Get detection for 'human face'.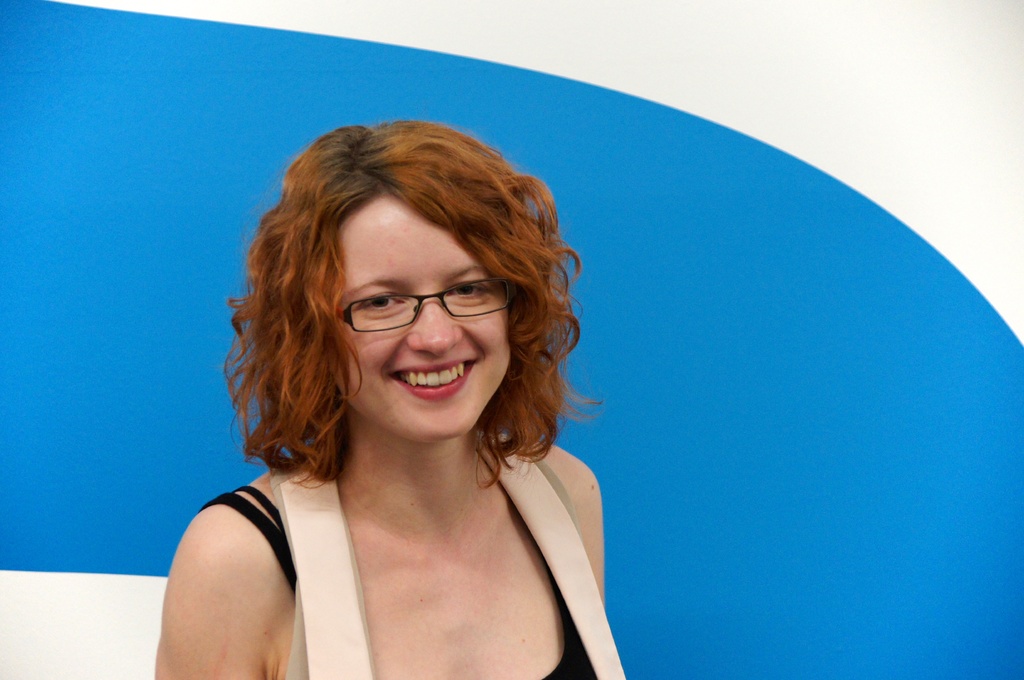
Detection: {"x1": 326, "y1": 194, "x2": 515, "y2": 448}.
